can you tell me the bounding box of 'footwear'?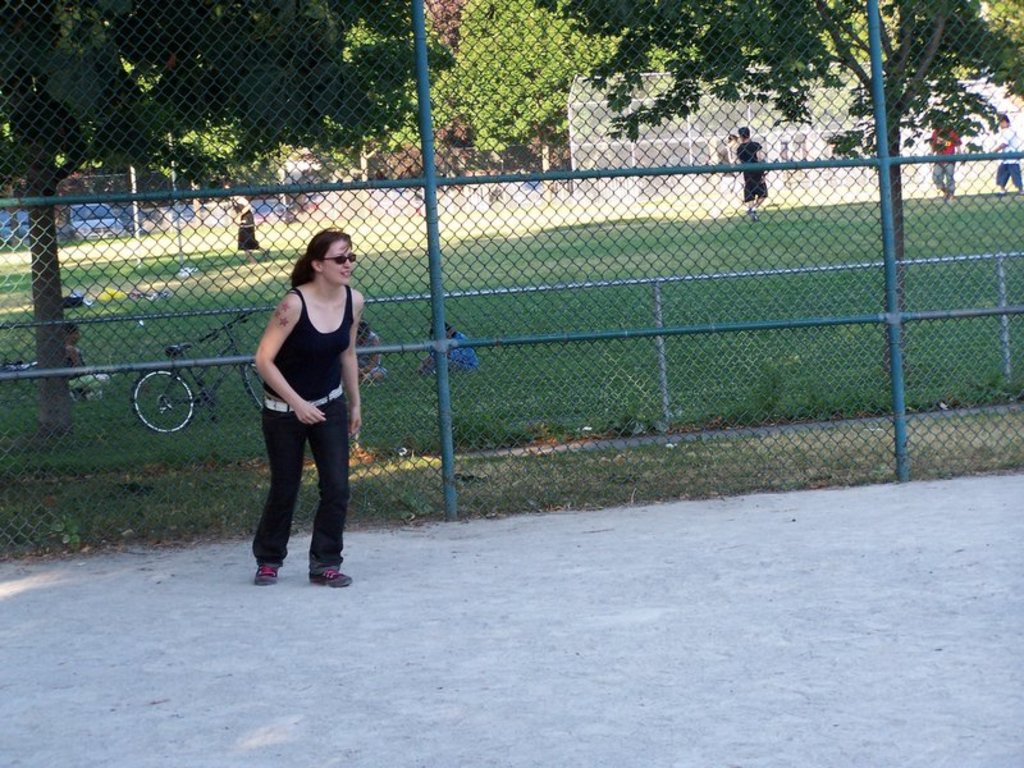
box=[754, 220, 758, 221].
